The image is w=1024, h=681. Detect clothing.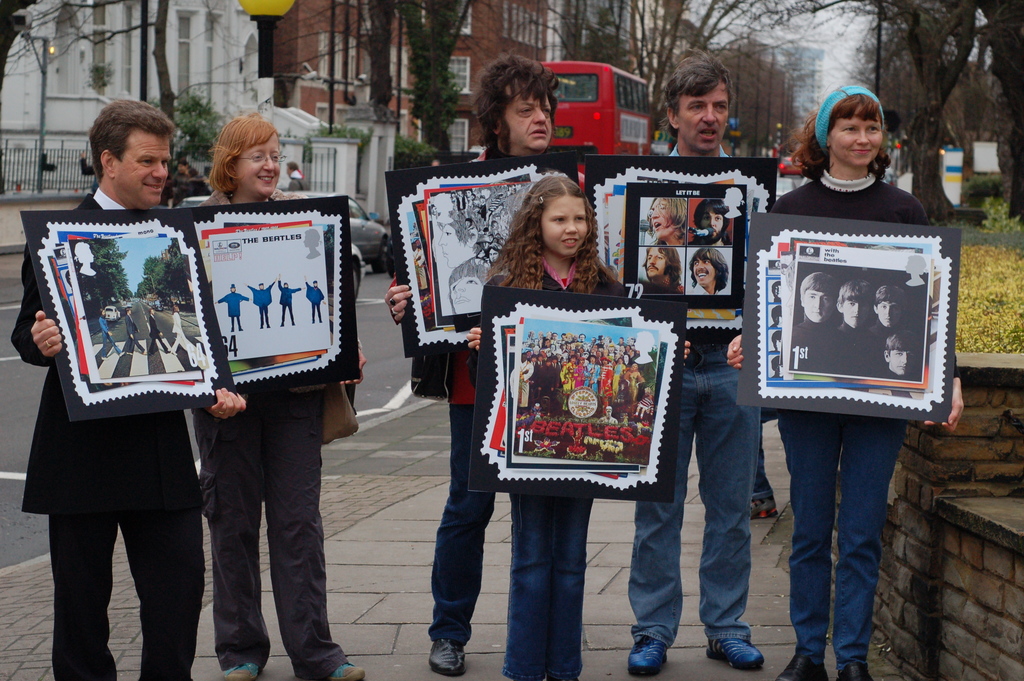
Detection: select_region(759, 169, 968, 668).
